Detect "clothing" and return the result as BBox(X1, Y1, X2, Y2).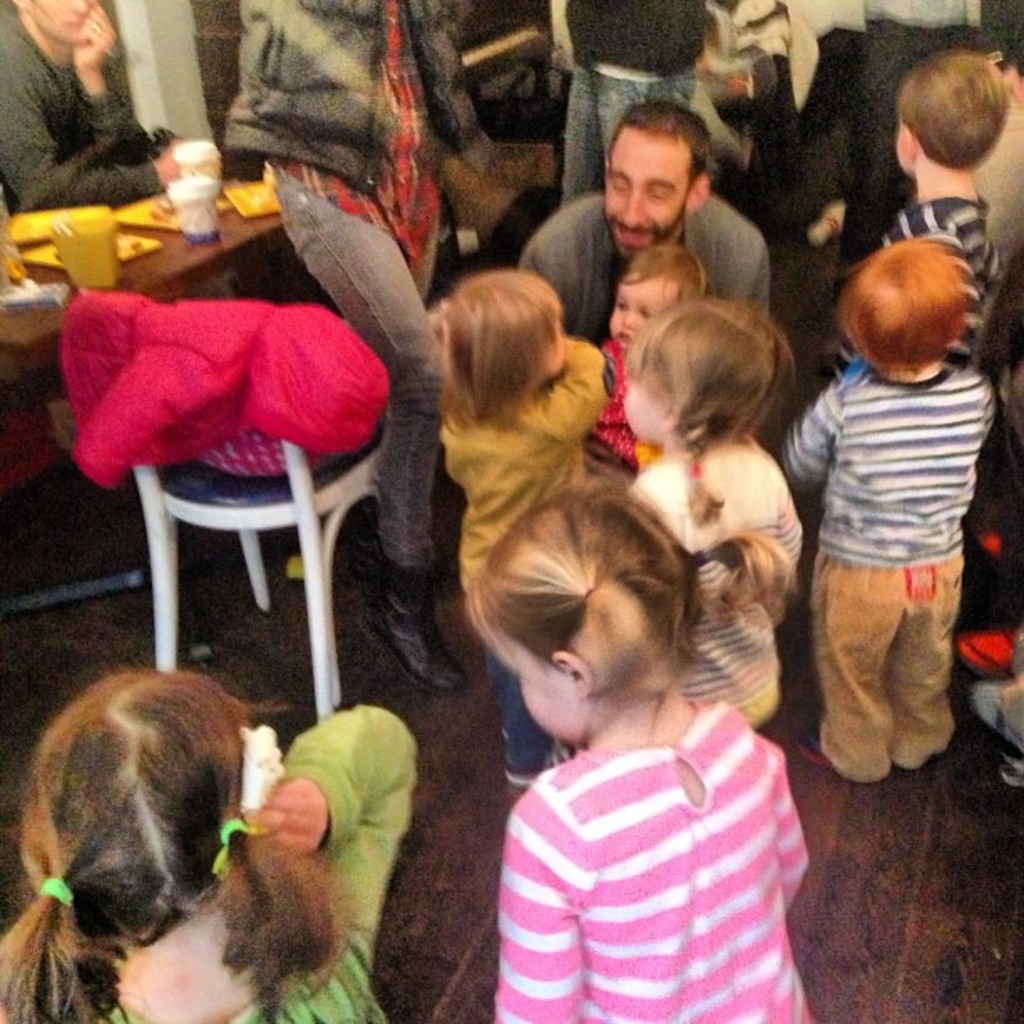
BBox(781, 358, 997, 780).
